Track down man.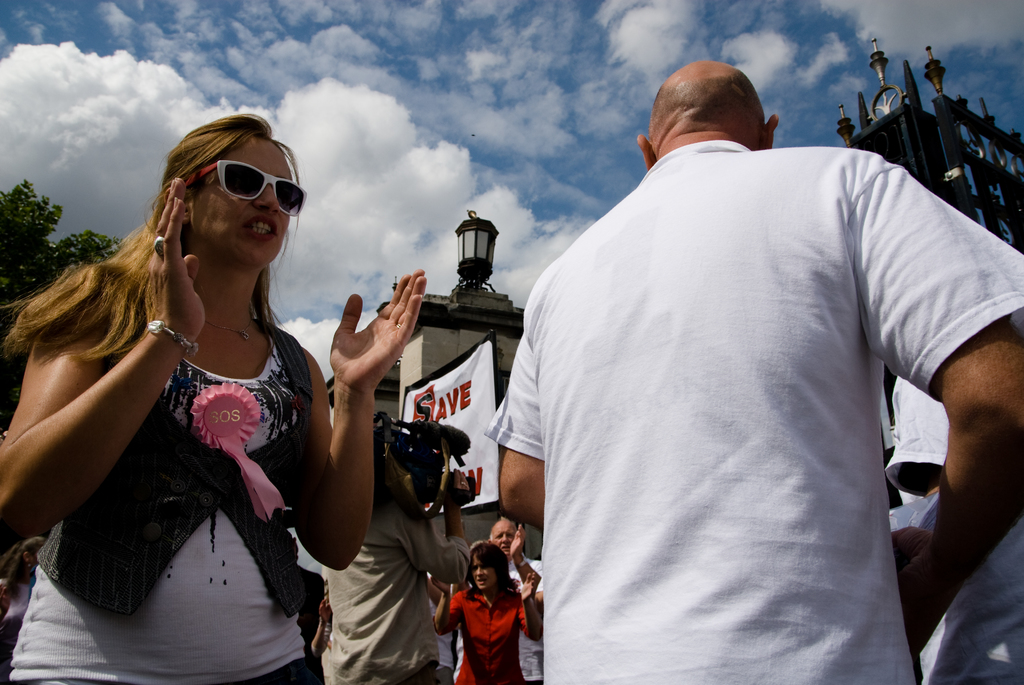
Tracked to {"left": 326, "top": 439, "right": 471, "bottom": 684}.
